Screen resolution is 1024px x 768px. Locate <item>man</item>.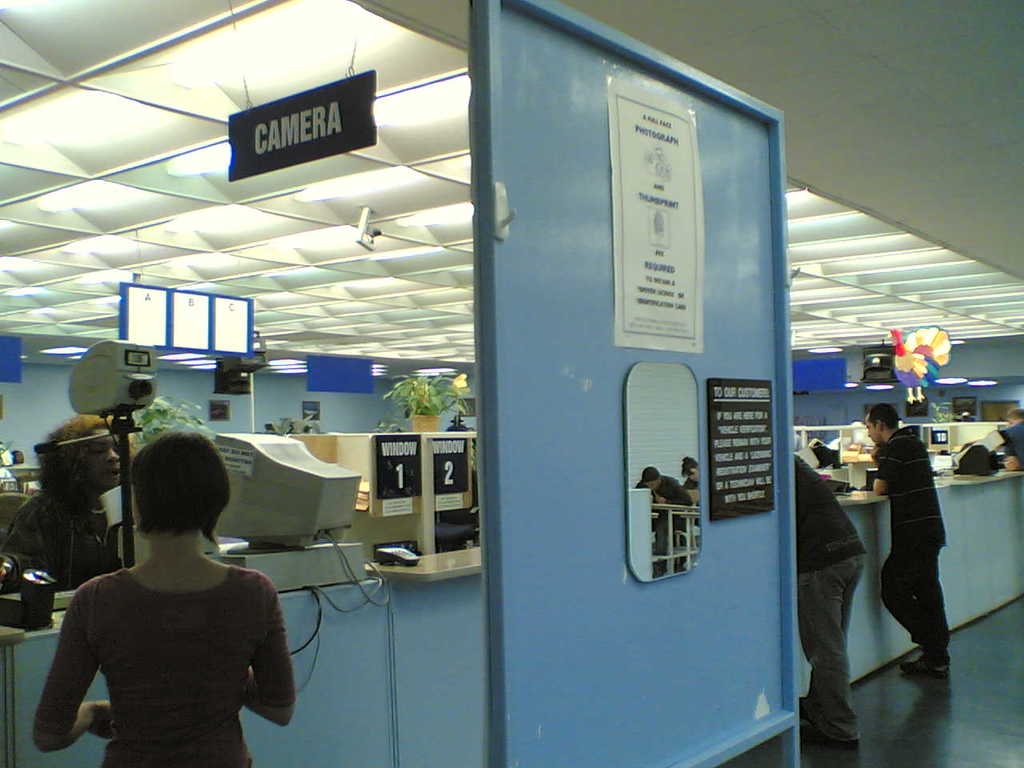
left=1002, top=405, right=1023, bottom=474.
